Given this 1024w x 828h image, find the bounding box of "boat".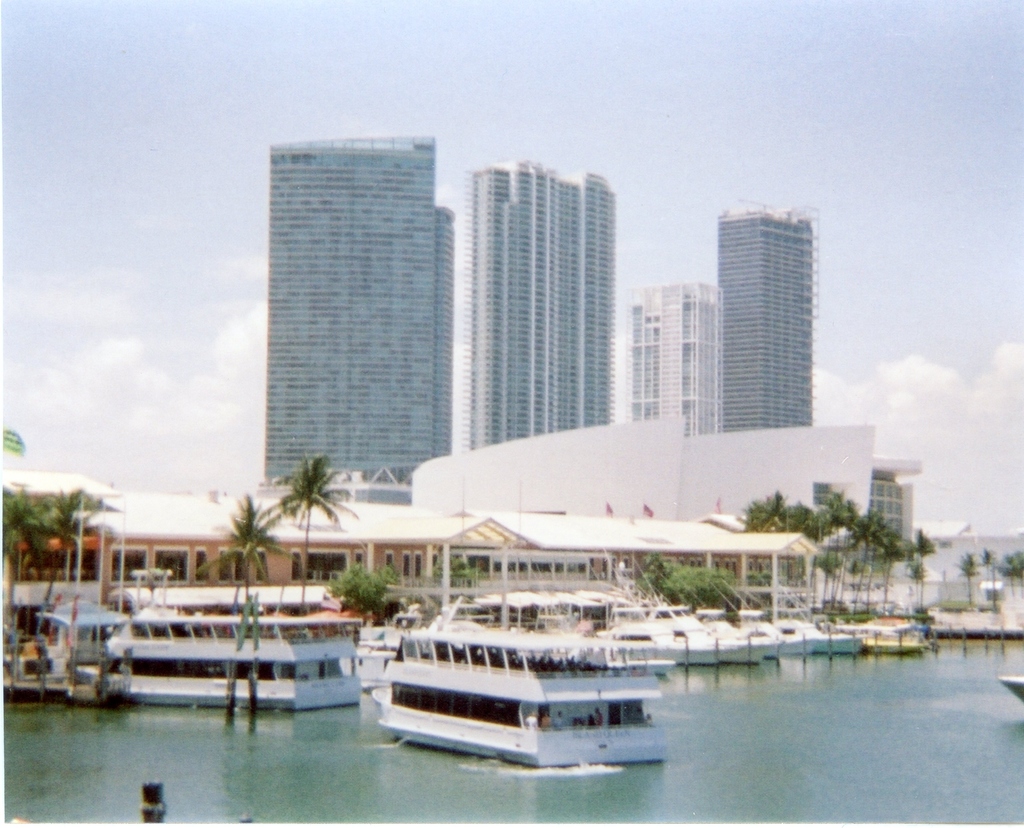
774/609/847/651.
